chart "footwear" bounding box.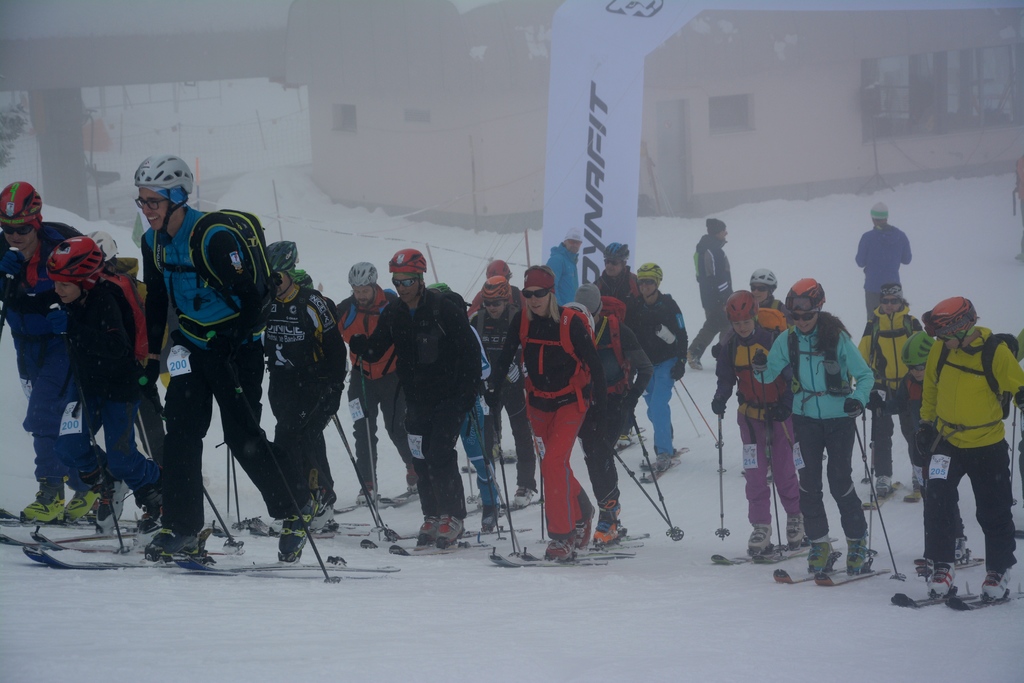
Charted: bbox=[437, 513, 462, 541].
